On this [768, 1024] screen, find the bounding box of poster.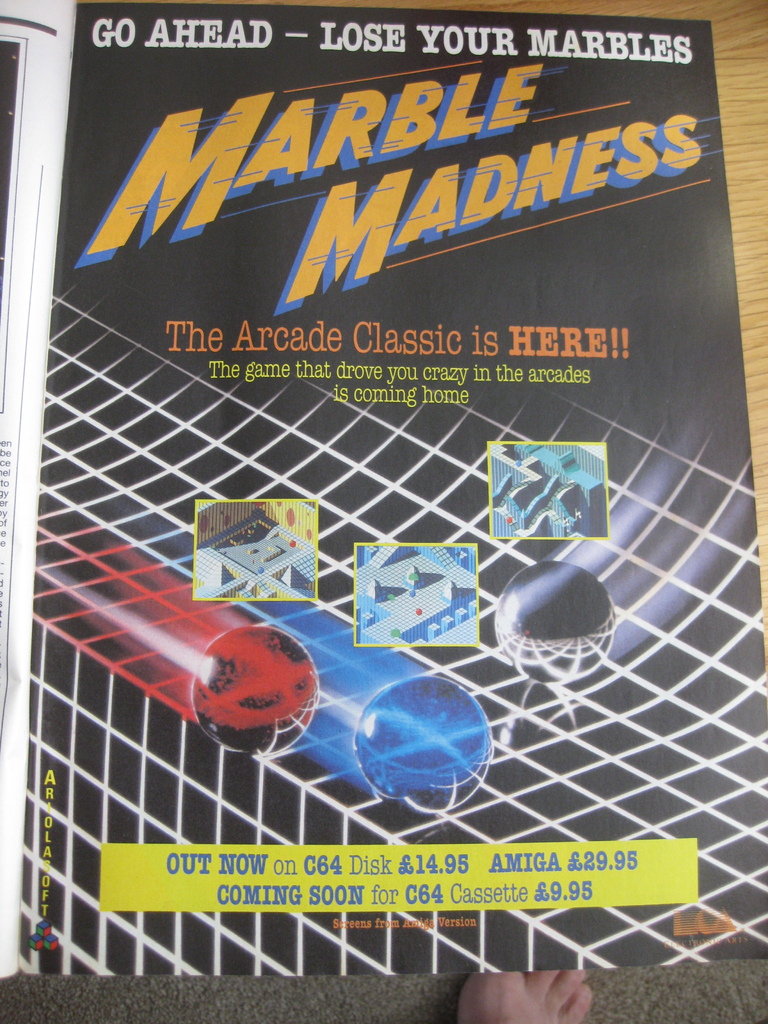
Bounding box: (left=14, top=3, right=765, bottom=972).
